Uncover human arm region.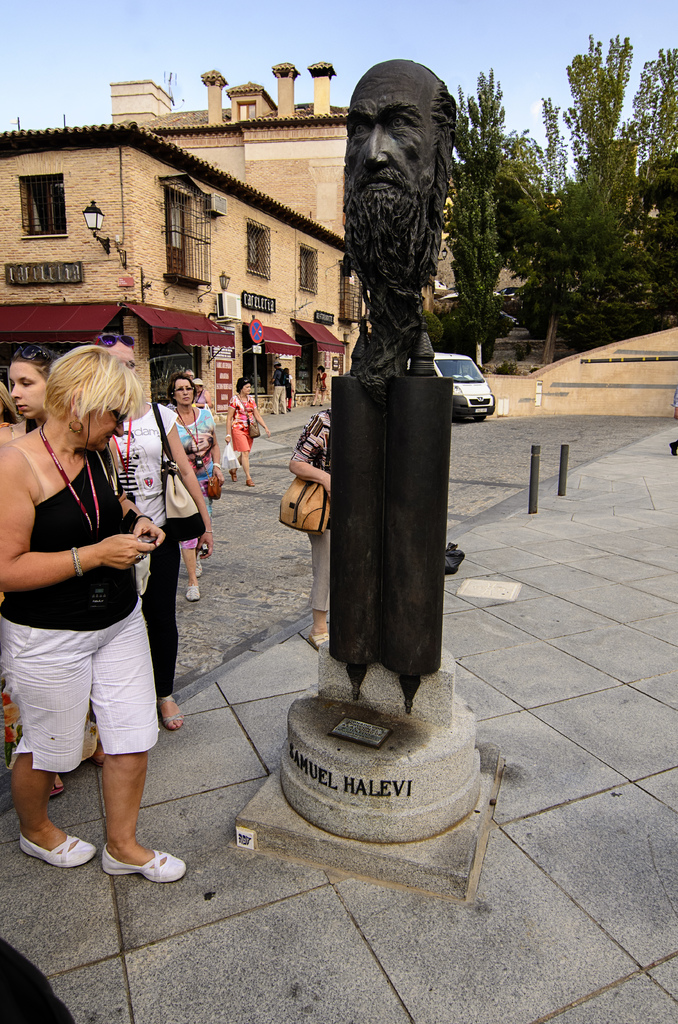
Uncovered: {"left": 211, "top": 419, "right": 227, "bottom": 491}.
